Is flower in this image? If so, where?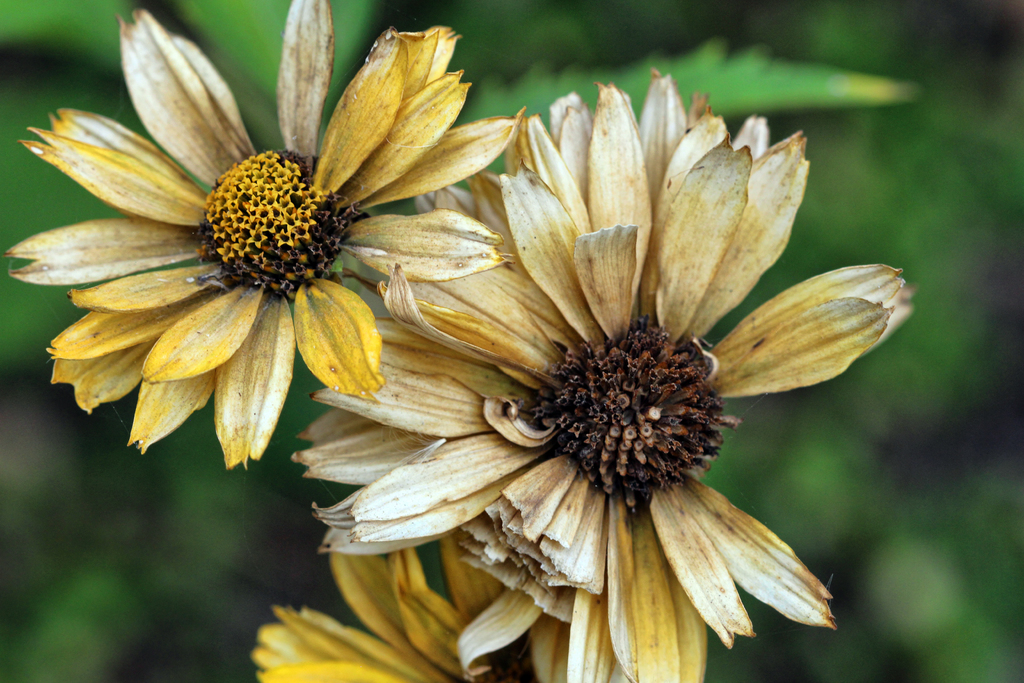
Yes, at [0,0,496,490].
